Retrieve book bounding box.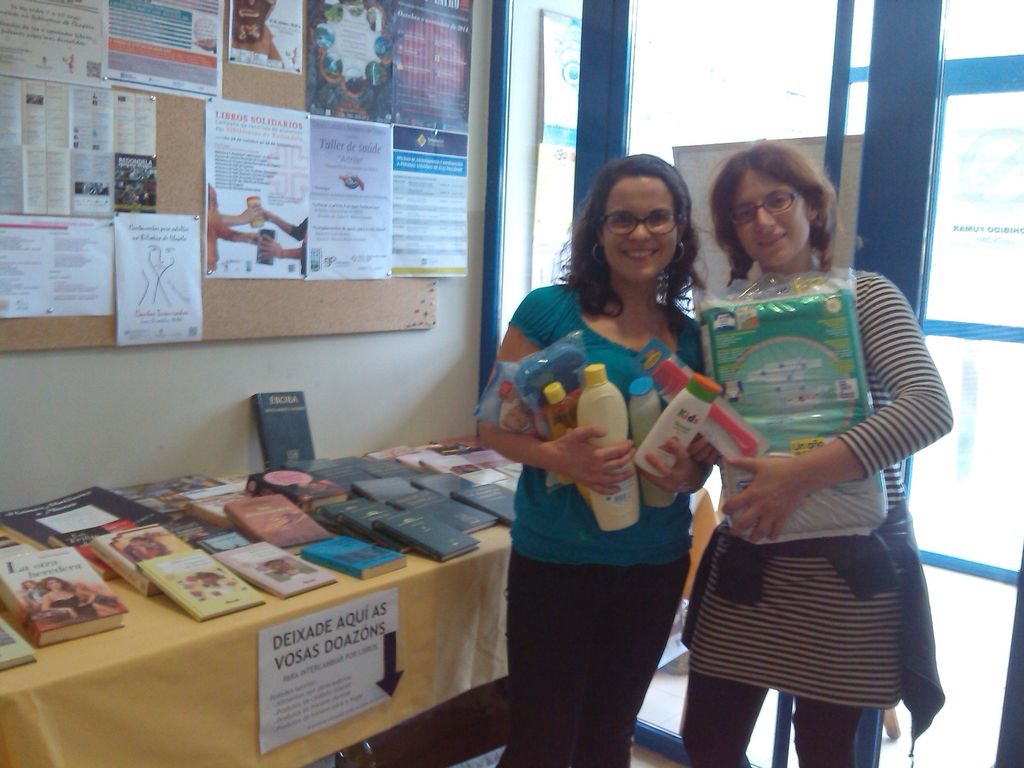
Bounding box: (215,536,332,599).
